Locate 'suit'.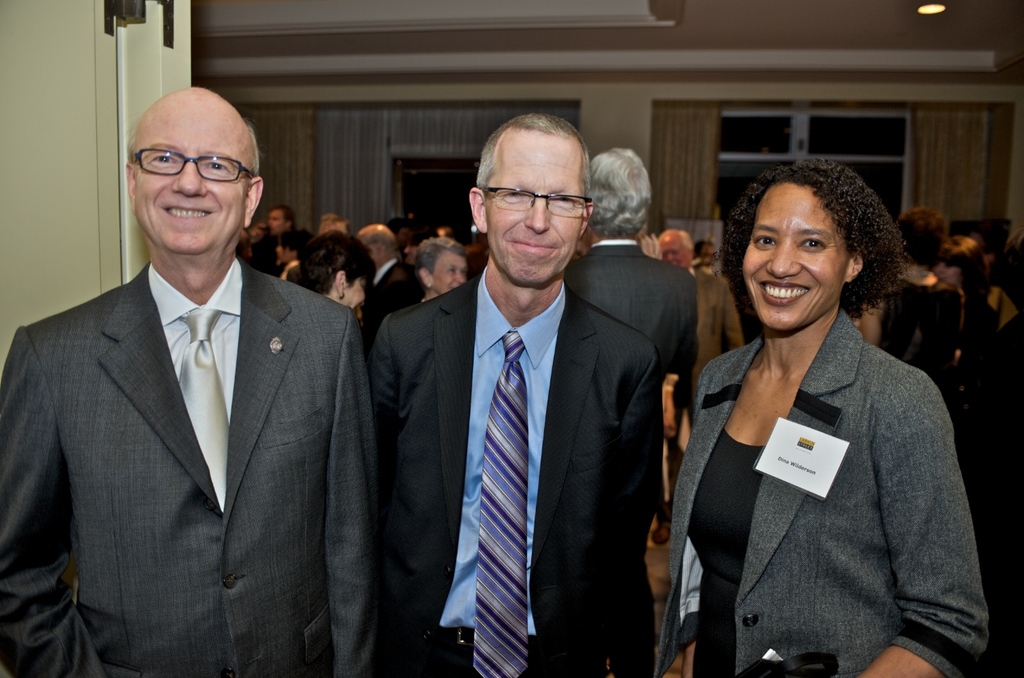
Bounding box: bbox=[364, 263, 659, 677].
